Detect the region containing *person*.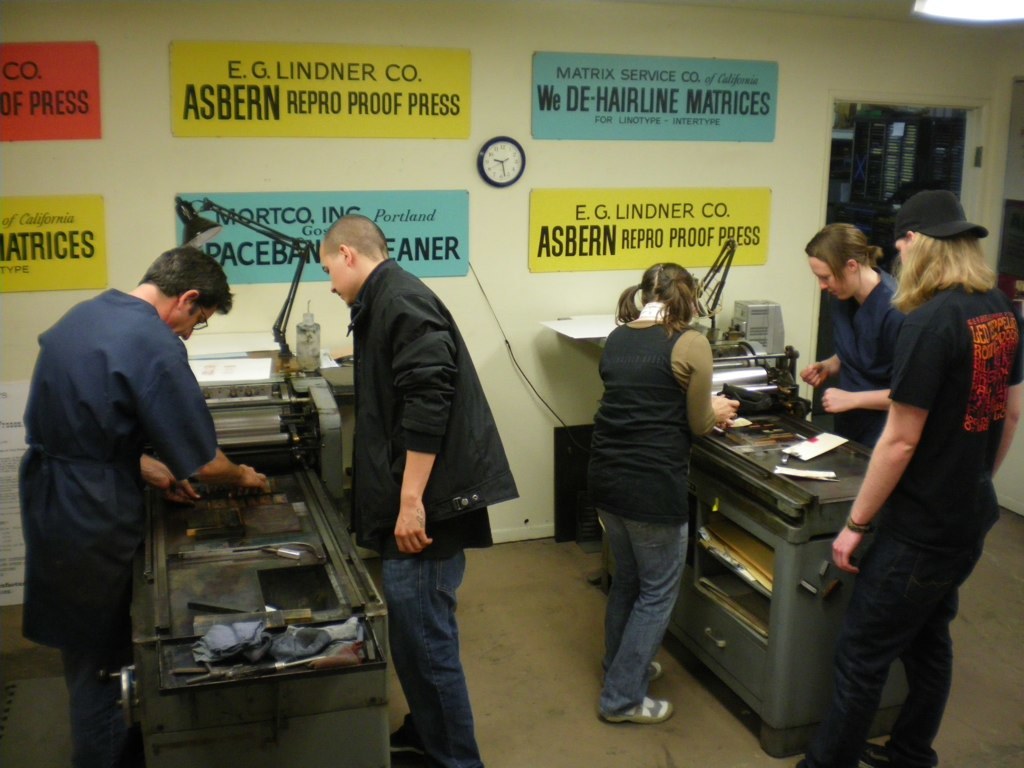
bbox(791, 181, 1023, 767).
